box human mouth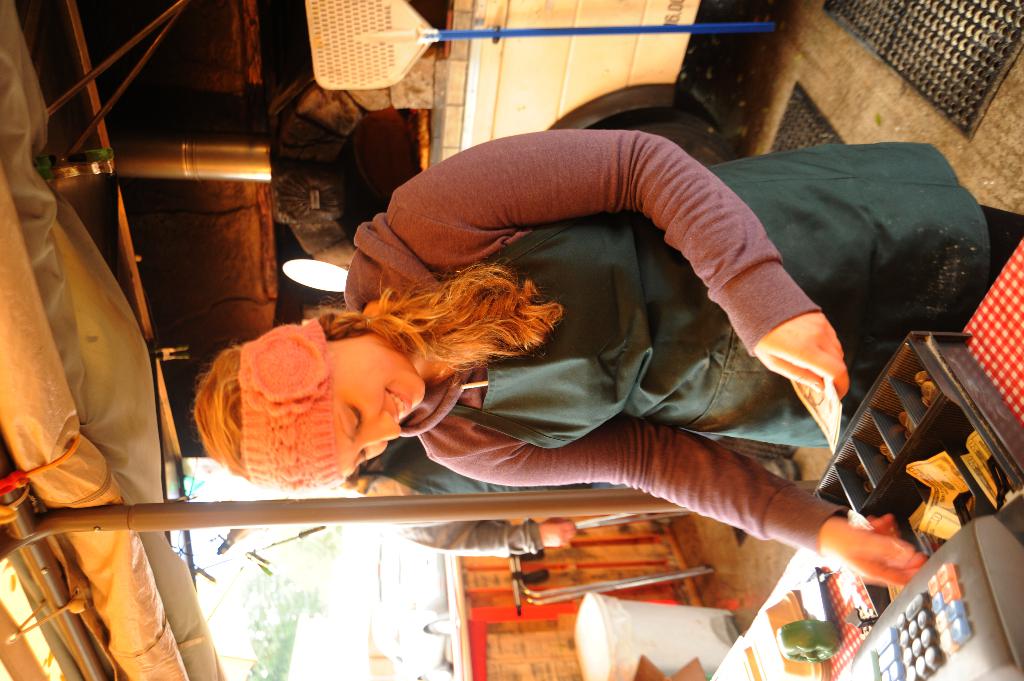
x1=388, y1=387, x2=414, y2=431
